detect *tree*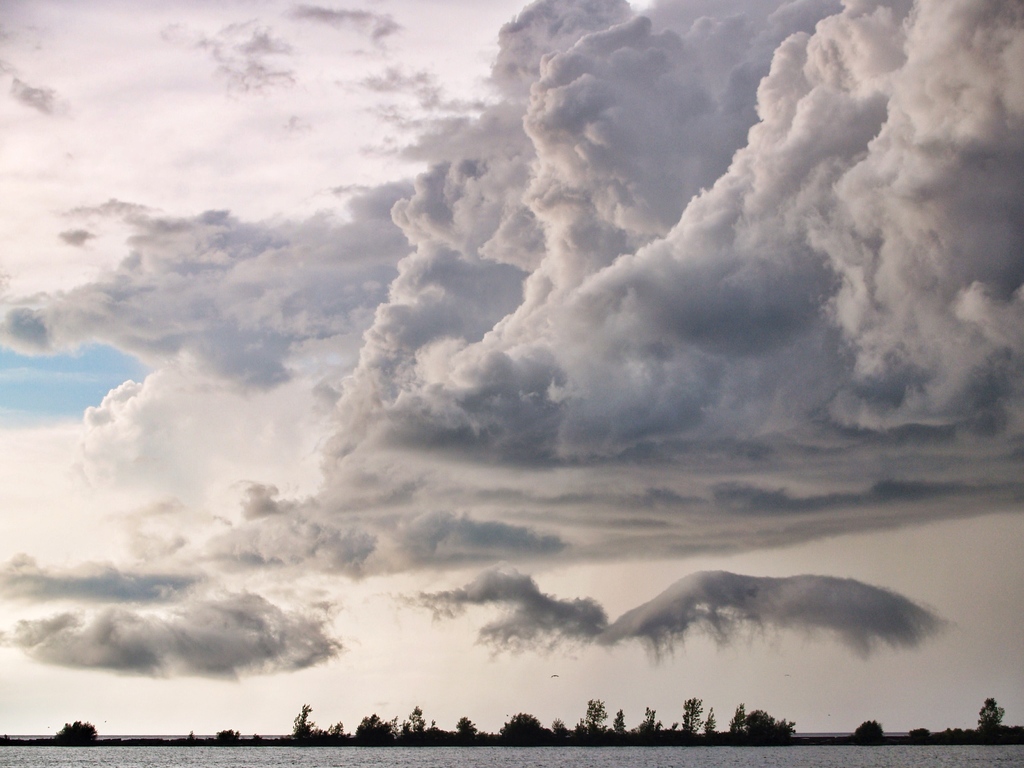
detection(49, 721, 100, 742)
